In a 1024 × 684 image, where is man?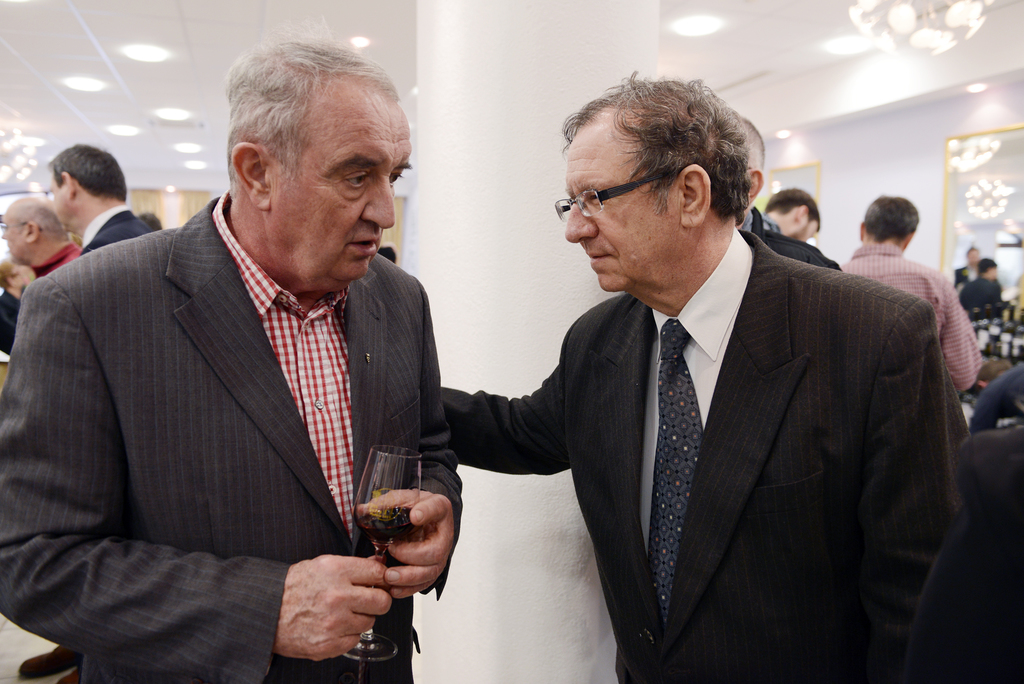
733,111,846,272.
